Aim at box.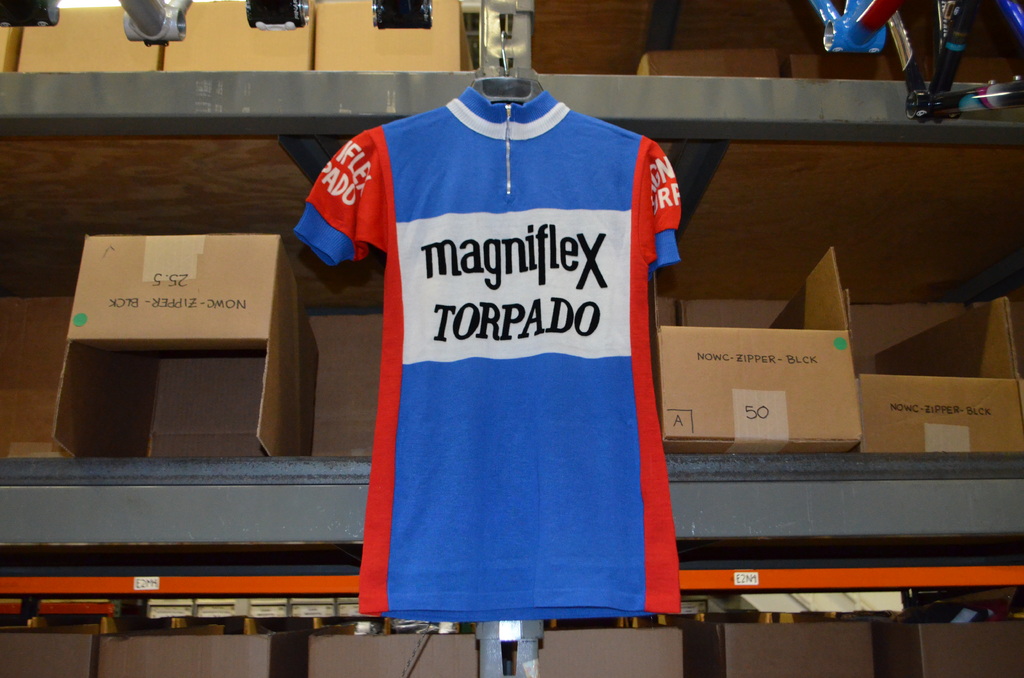
Aimed at <region>0, 629, 104, 677</region>.
